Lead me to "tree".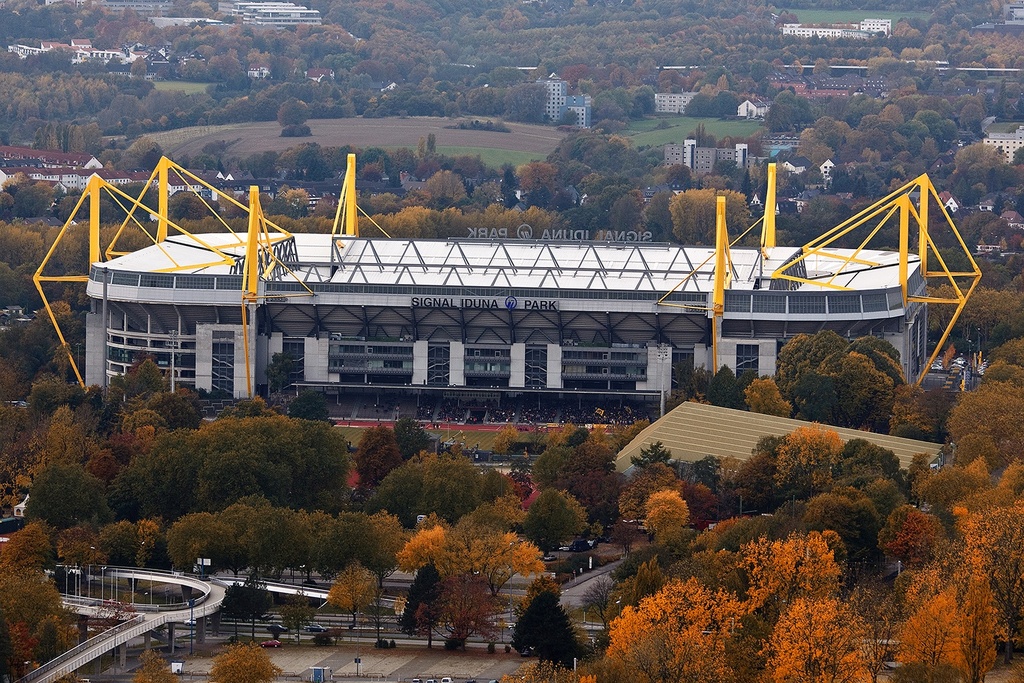
Lead to {"left": 162, "top": 189, "right": 230, "bottom": 224}.
